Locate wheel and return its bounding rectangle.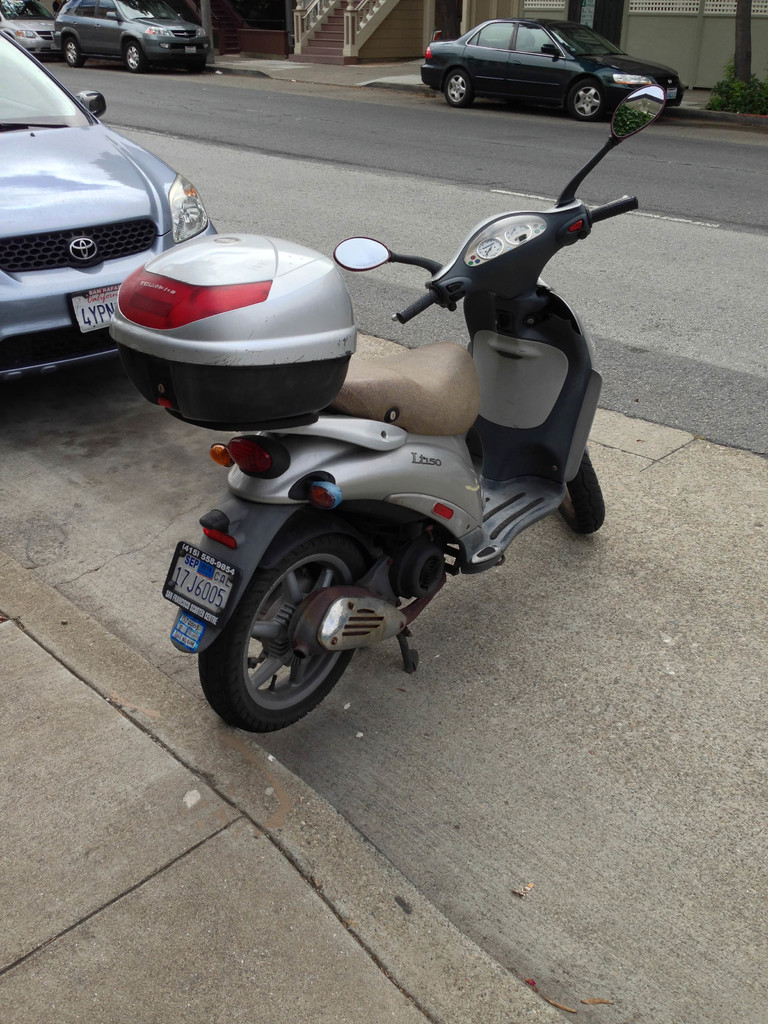
detection(569, 83, 602, 120).
